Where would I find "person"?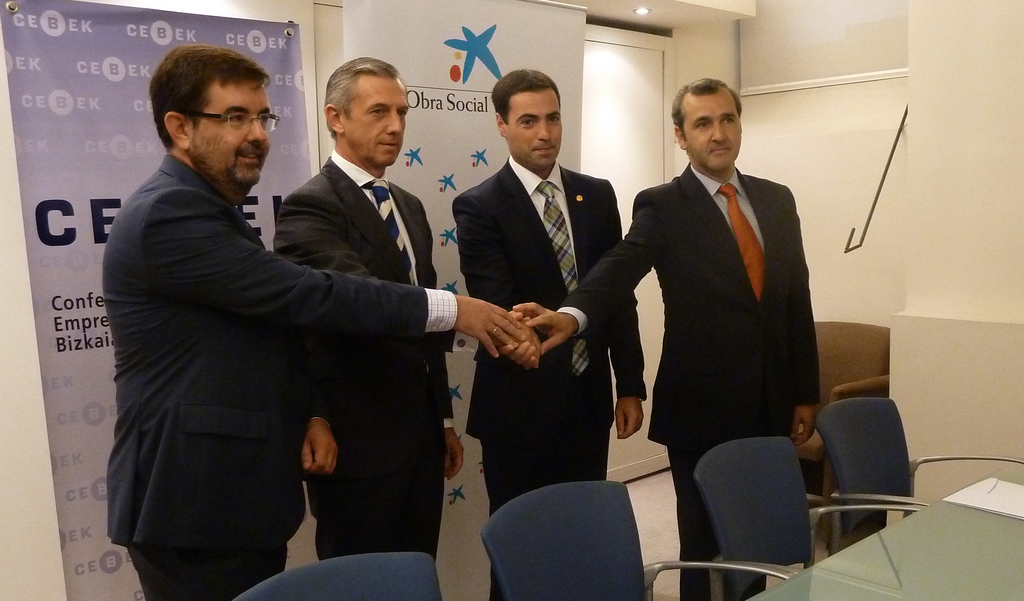
At locate(452, 71, 649, 600).
